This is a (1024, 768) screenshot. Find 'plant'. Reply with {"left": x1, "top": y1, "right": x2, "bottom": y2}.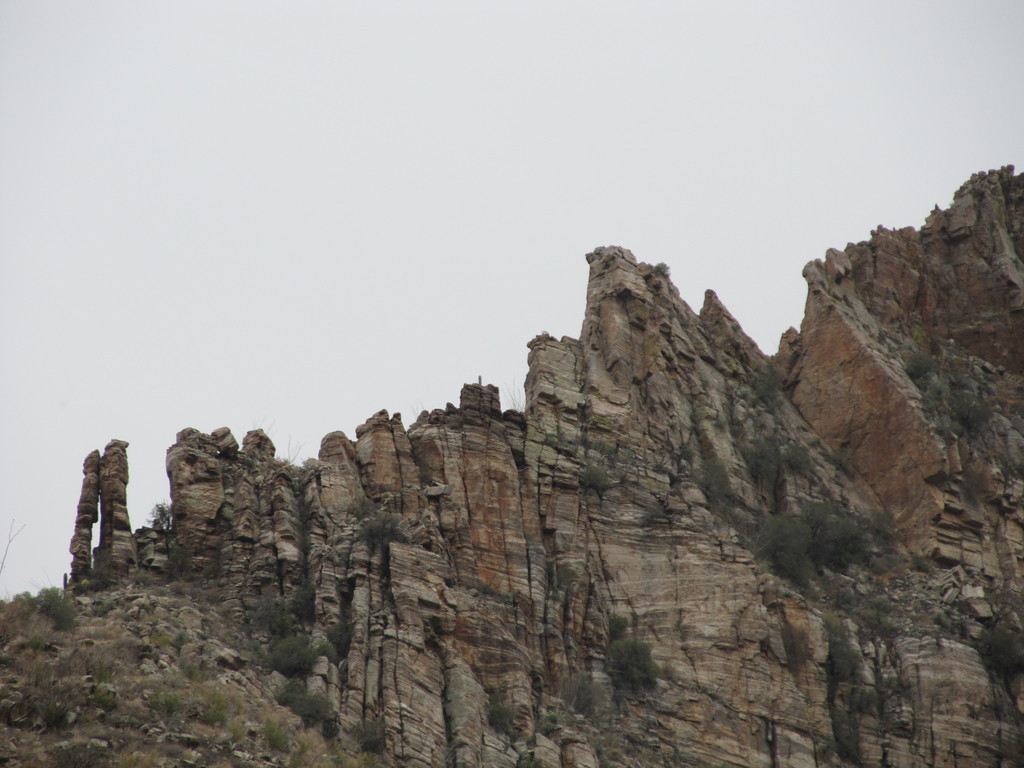
{"left": 58, "top": 739, "right": 123, "bottom": 767}.
